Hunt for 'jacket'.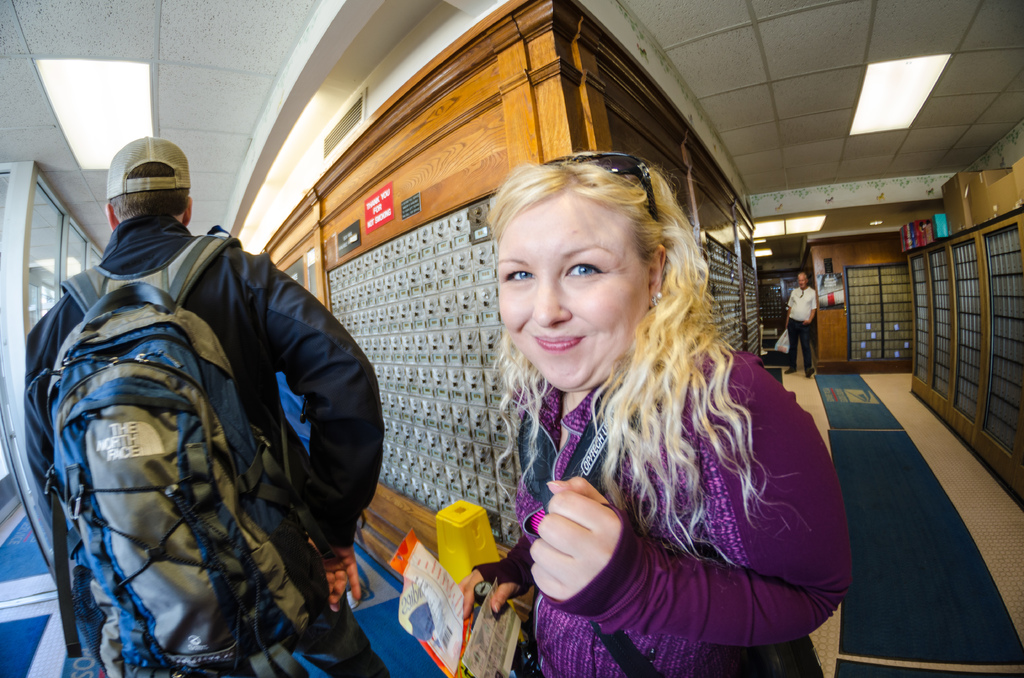
Hunted down at pyautogui.locateOnScreen(514, 347, 855, 677).
